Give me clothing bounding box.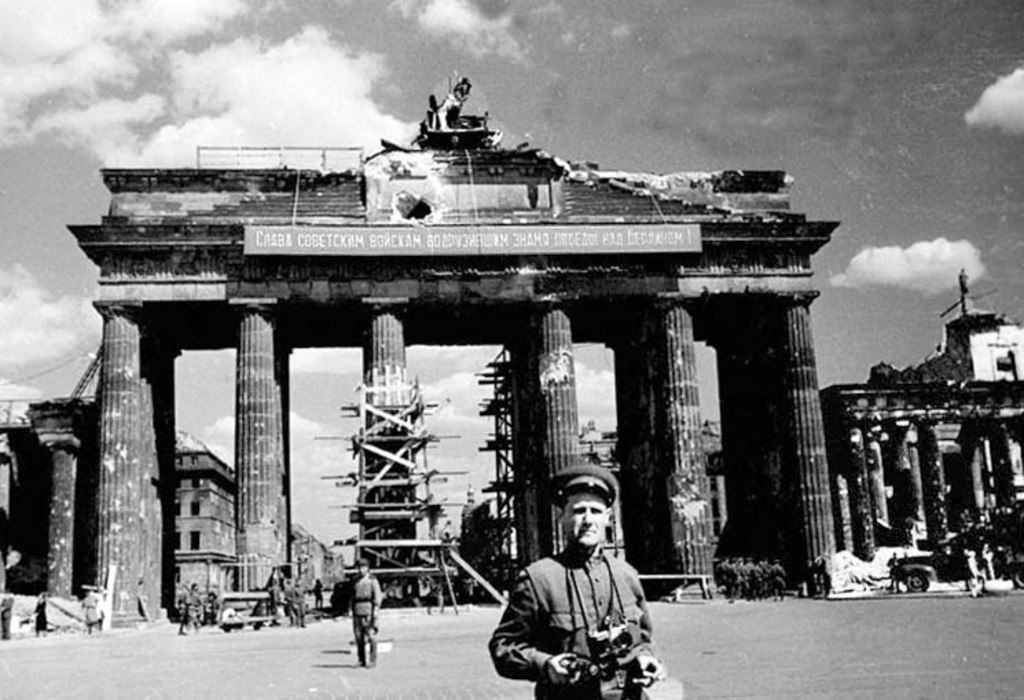
{"left": 267, "top": 571, "right": 283, "bottom": 597}.
